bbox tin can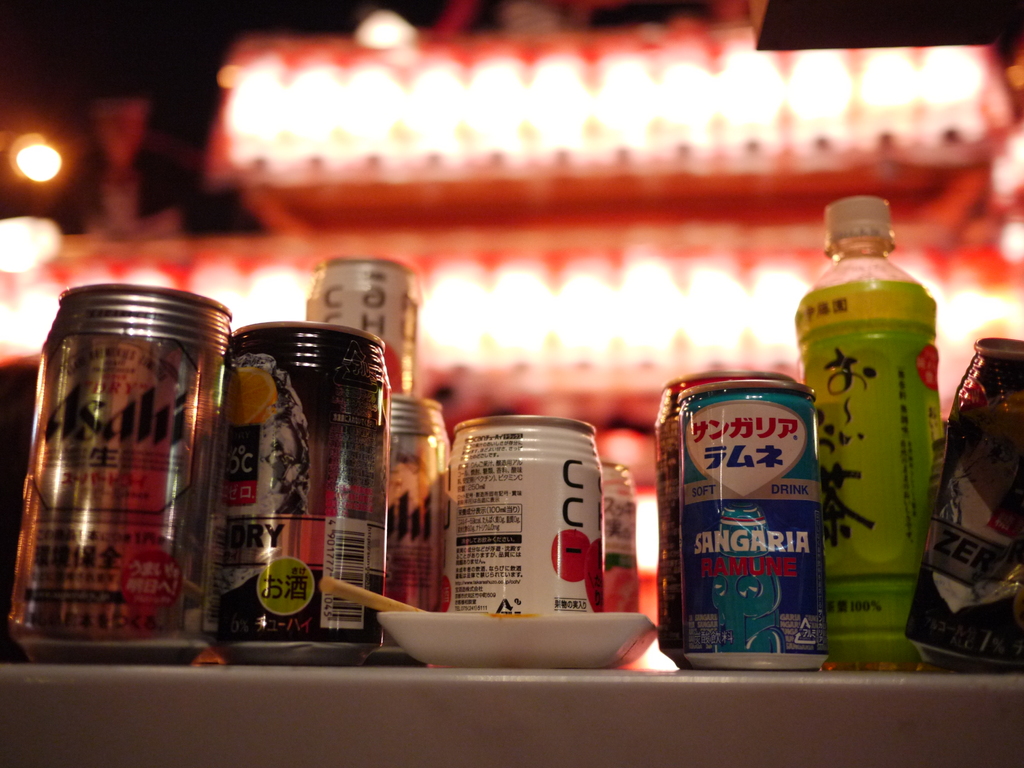
left=211, top=307, right=390, bottom=664
